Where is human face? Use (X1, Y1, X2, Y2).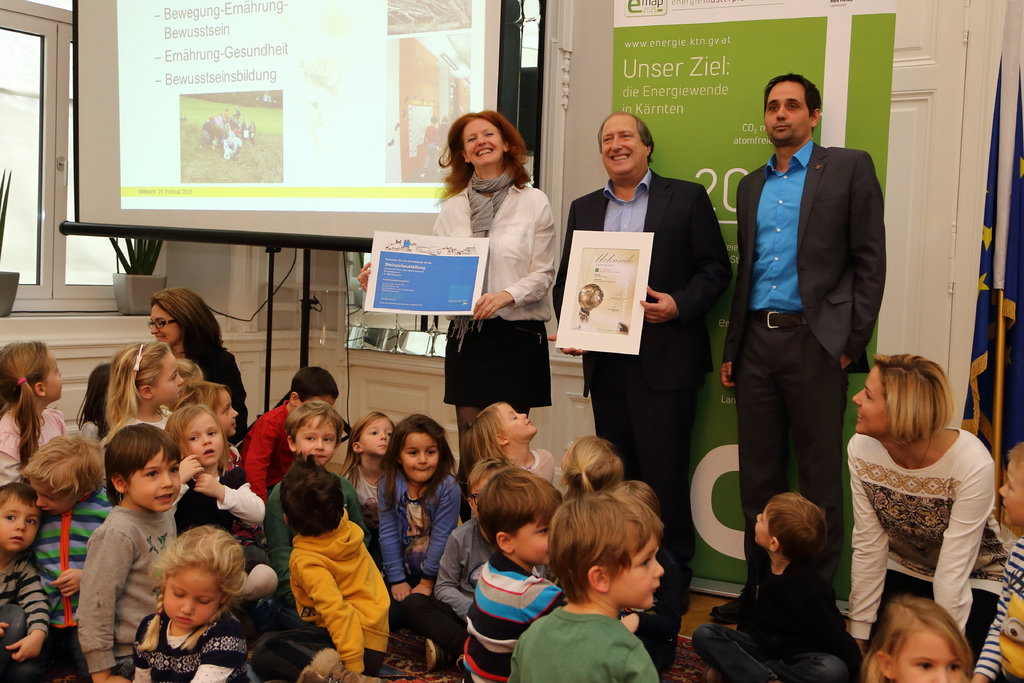
(149, 299, 177, 354).
